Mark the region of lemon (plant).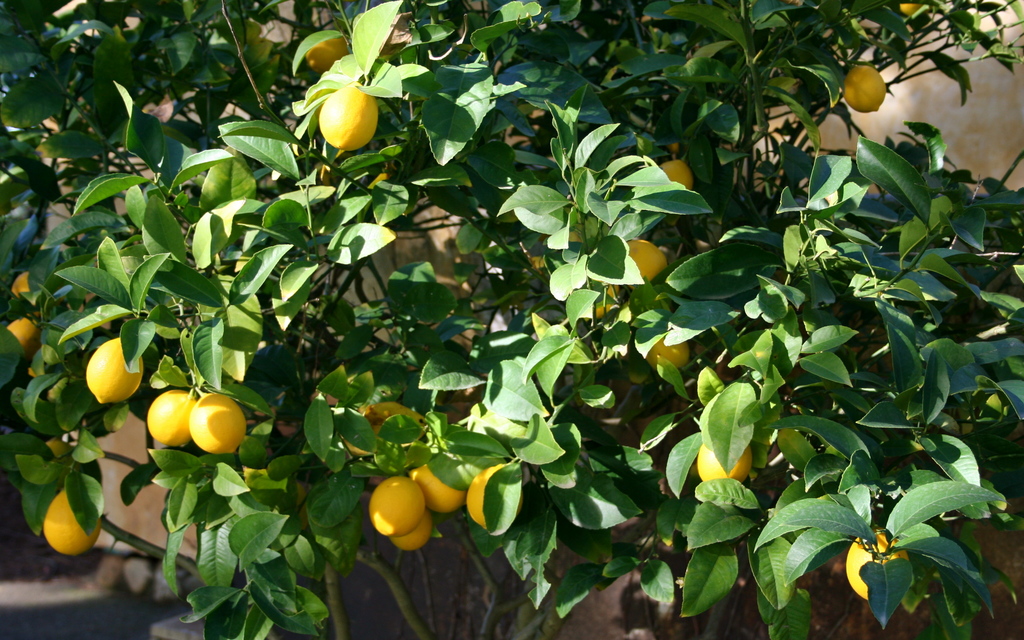
Region: detection(145, 387, 200, 445).
